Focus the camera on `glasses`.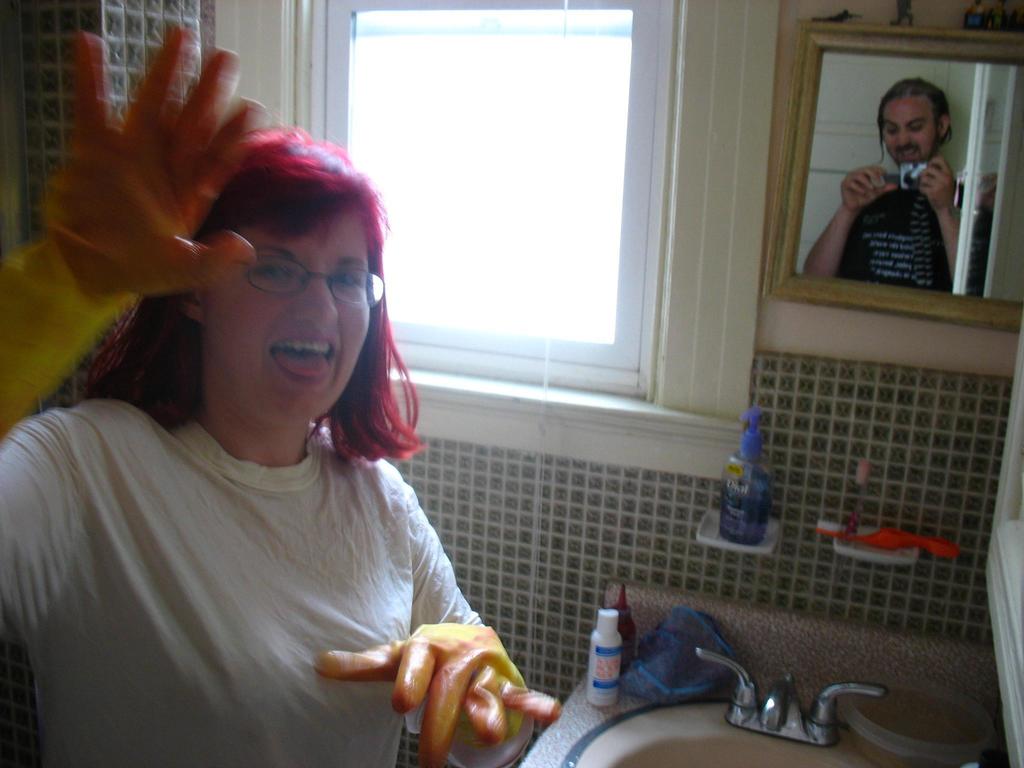
Focus region: bbox=(231, 243, 386, 312).
